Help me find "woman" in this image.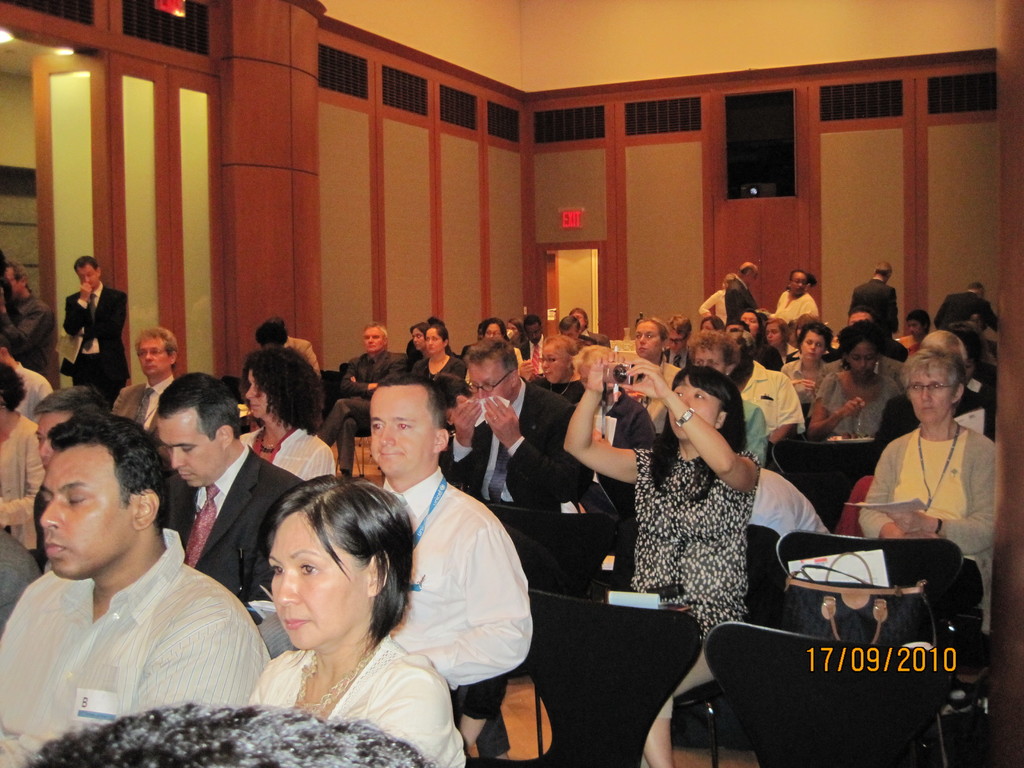
Found it: BBox(633, 315, 673, 434).
